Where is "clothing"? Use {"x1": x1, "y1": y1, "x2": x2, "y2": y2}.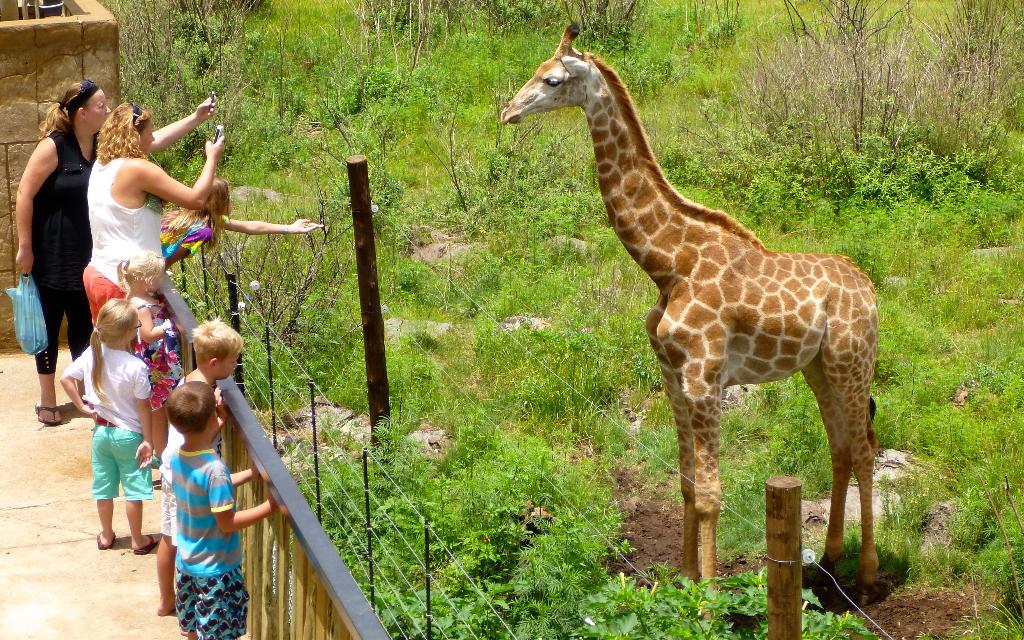
{"x1": 72, "y1": 342, "x2": 154, "y2": 433}.
